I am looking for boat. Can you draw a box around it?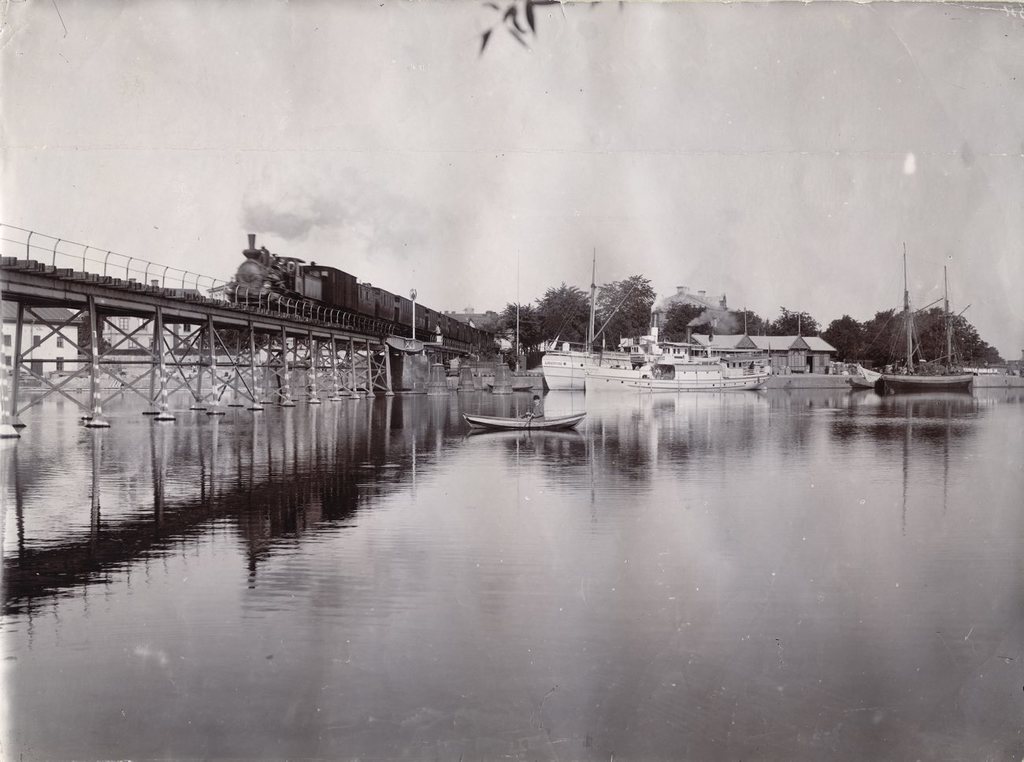
Sure, the bounding box is (846, 259, 967, 389).
